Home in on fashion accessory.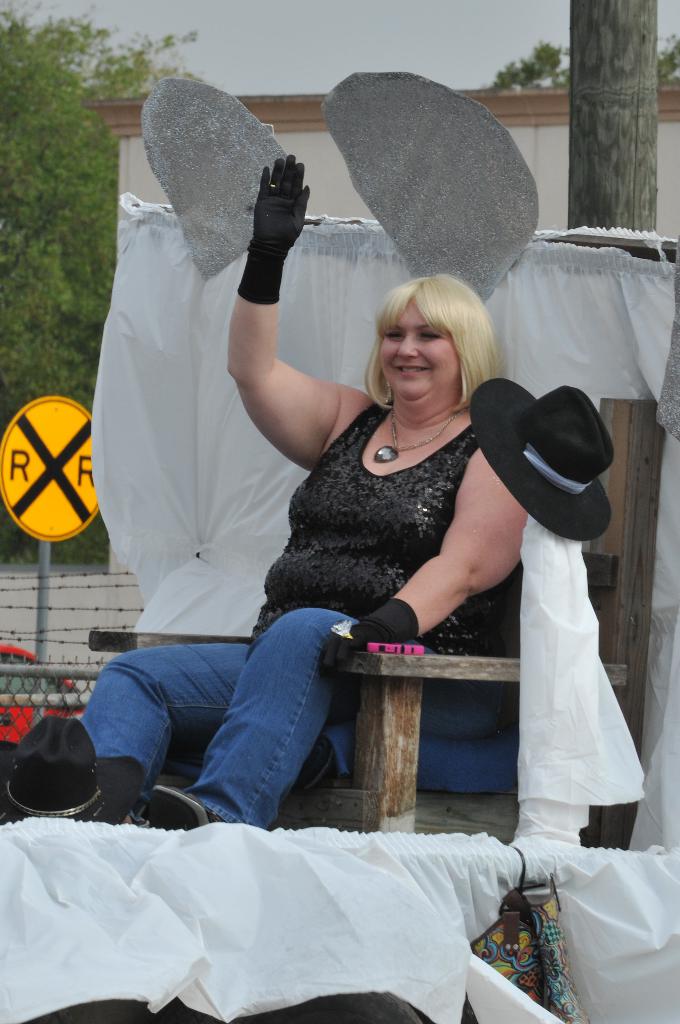
Homed in at box(145, 783, 224, 827).
